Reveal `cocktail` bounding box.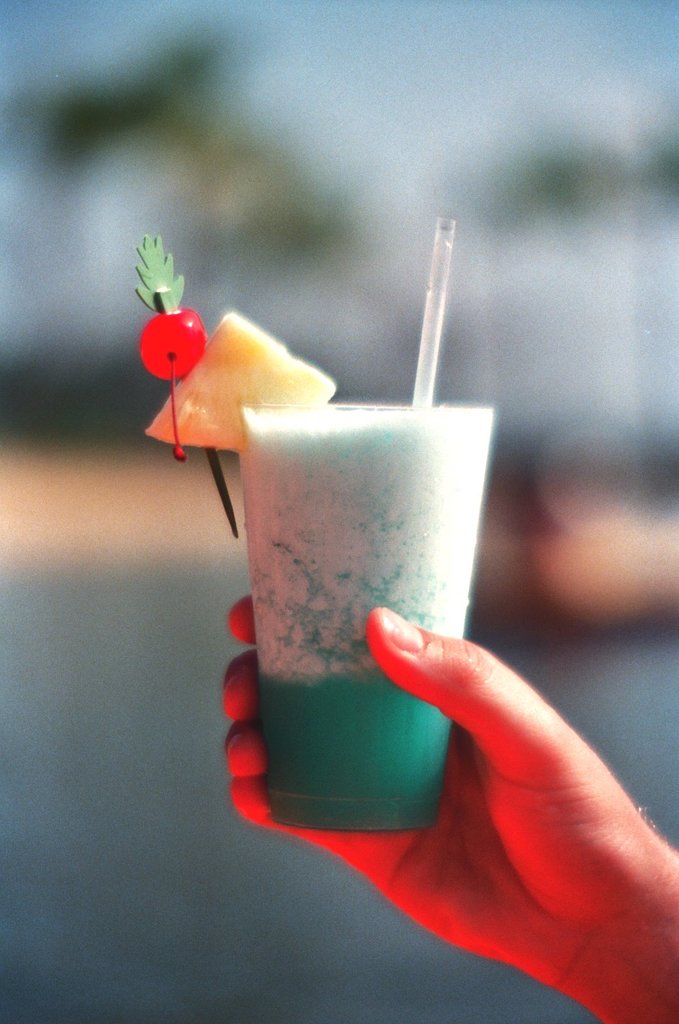
Revealed: <box>118,205,507,829</box>.
